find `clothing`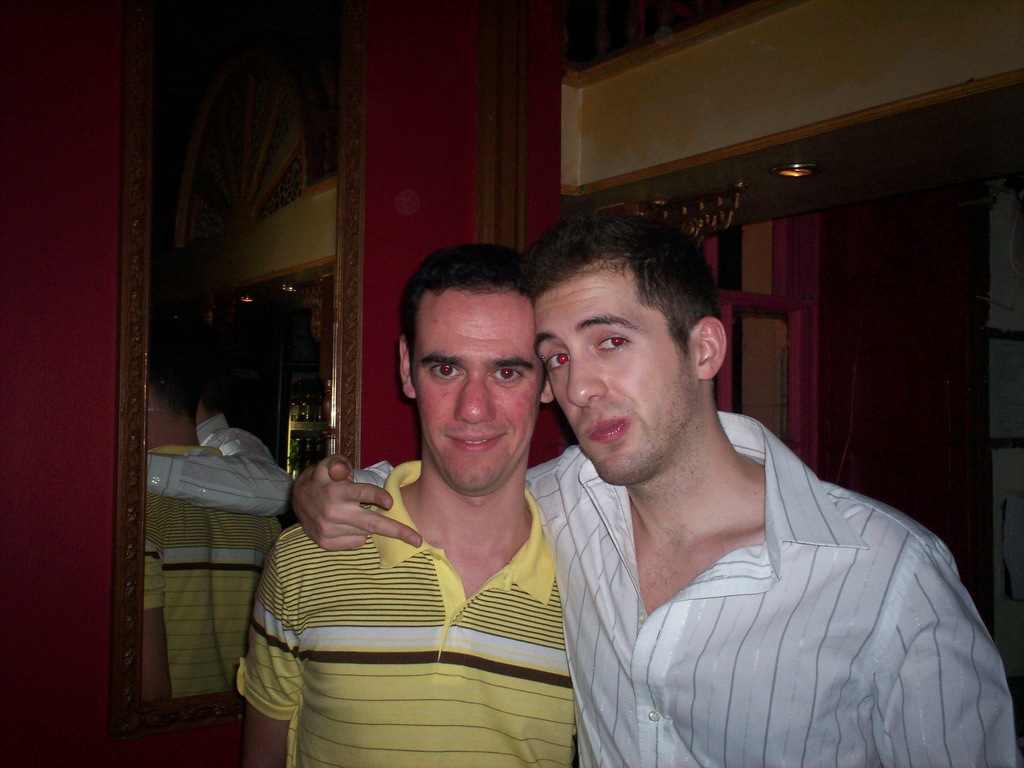
(left=523, top=372, right=986, bottom=760)
